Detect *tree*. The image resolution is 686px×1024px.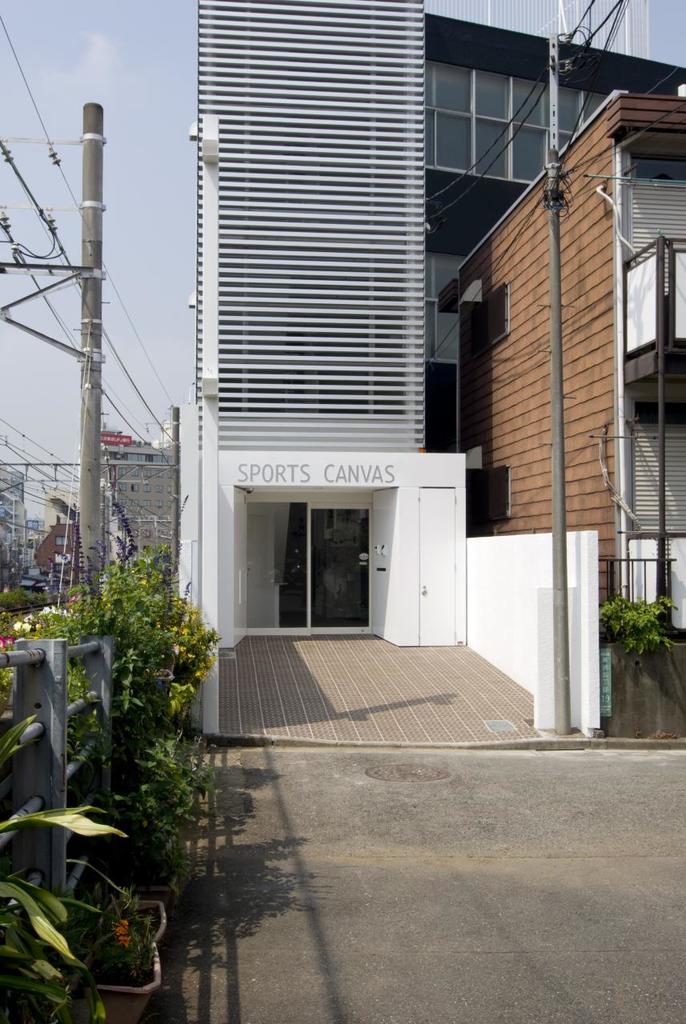
<box>34,551,222,696</box>.
